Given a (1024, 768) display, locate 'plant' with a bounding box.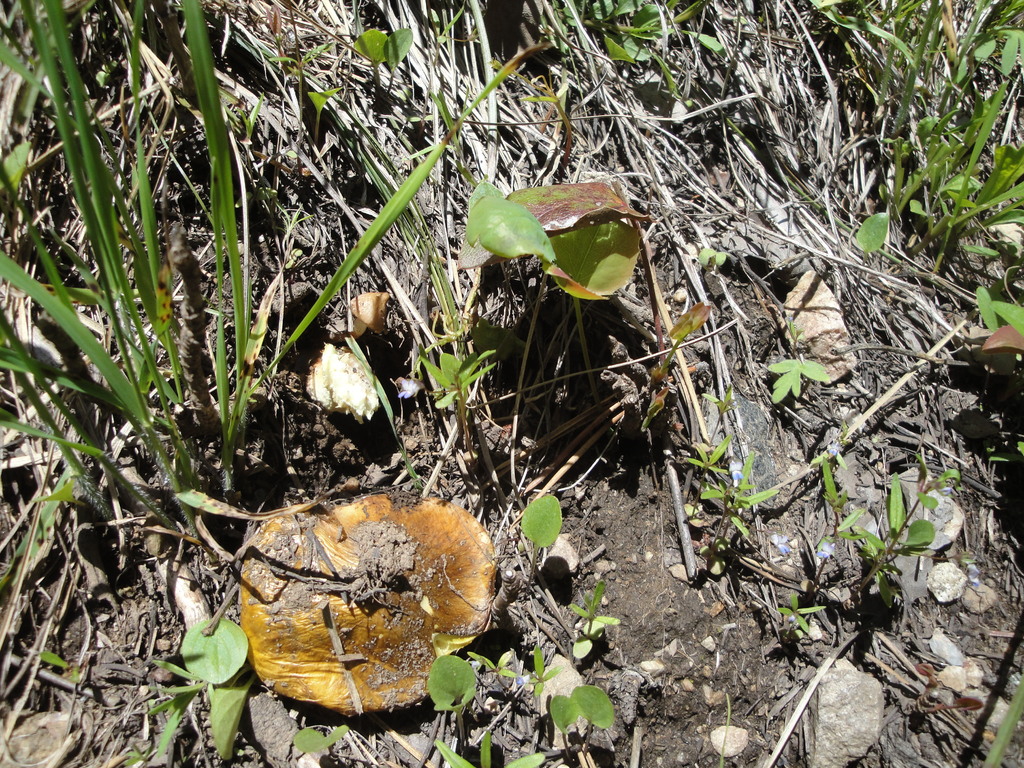
Located: [x1=684, y1=392, x2=728, y2=479].
